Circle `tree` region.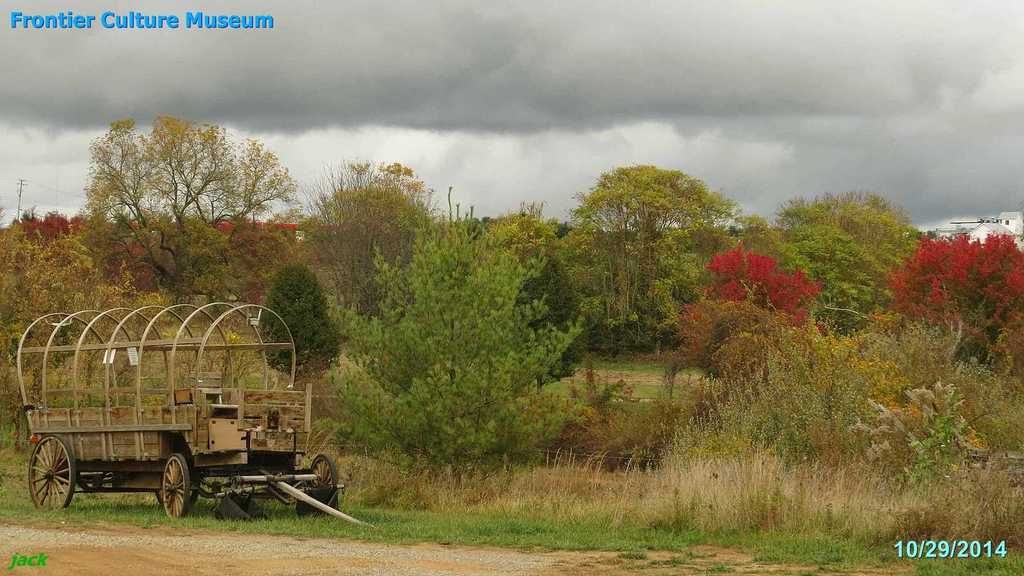
Region: x1=0 y1=213 x2=118 y2=362.
